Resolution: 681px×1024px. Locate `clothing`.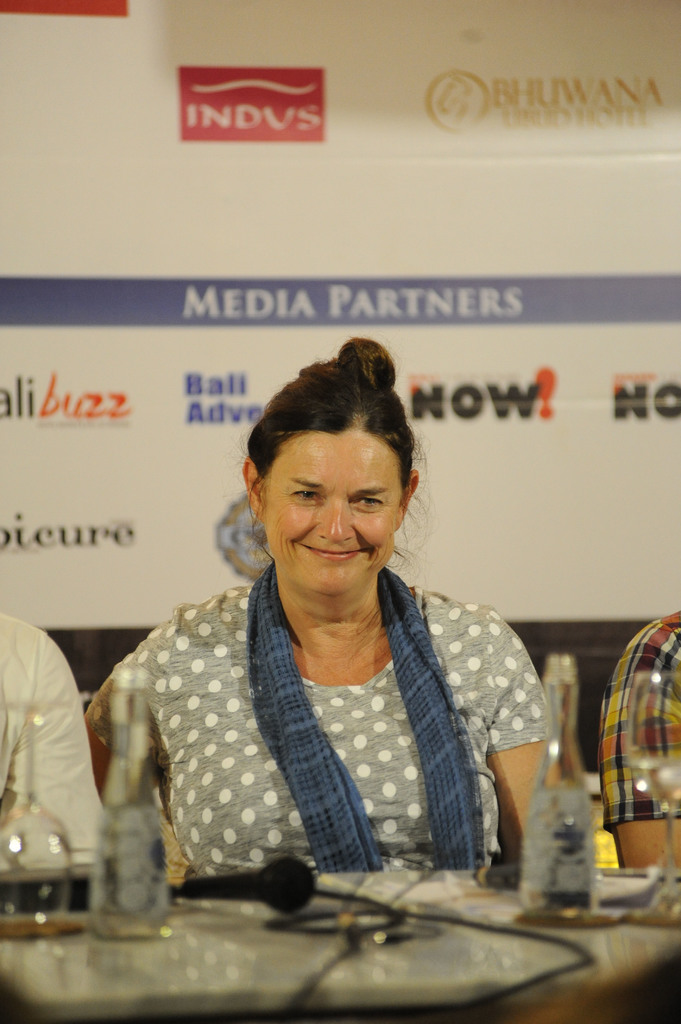
box(90, 574, 550, 881).
